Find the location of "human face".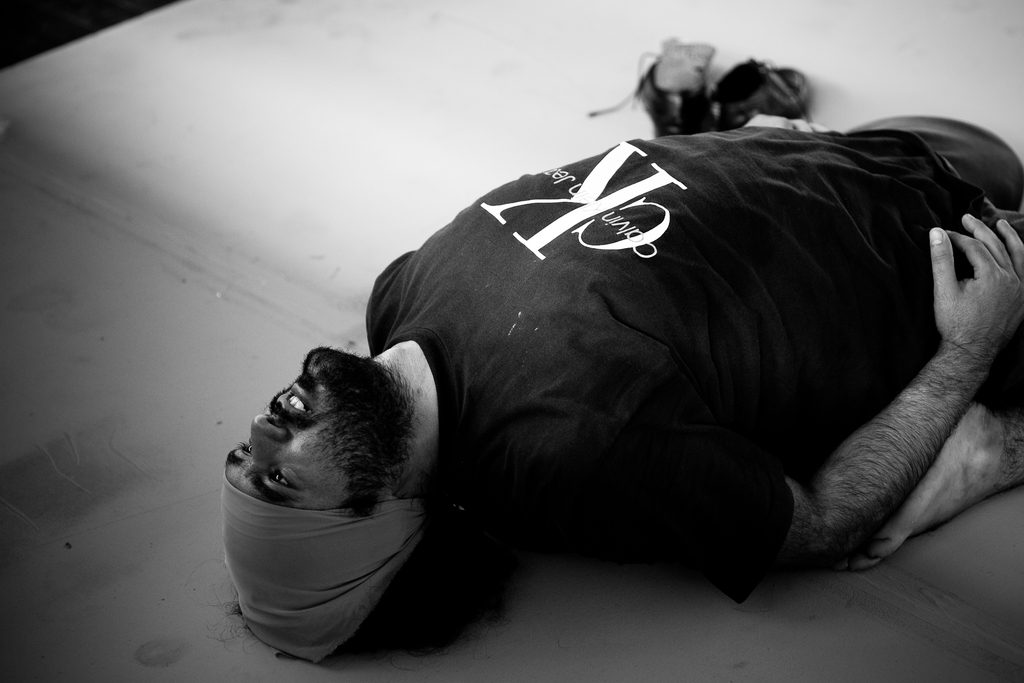
Location: locate(225, 348, 387, 511).
